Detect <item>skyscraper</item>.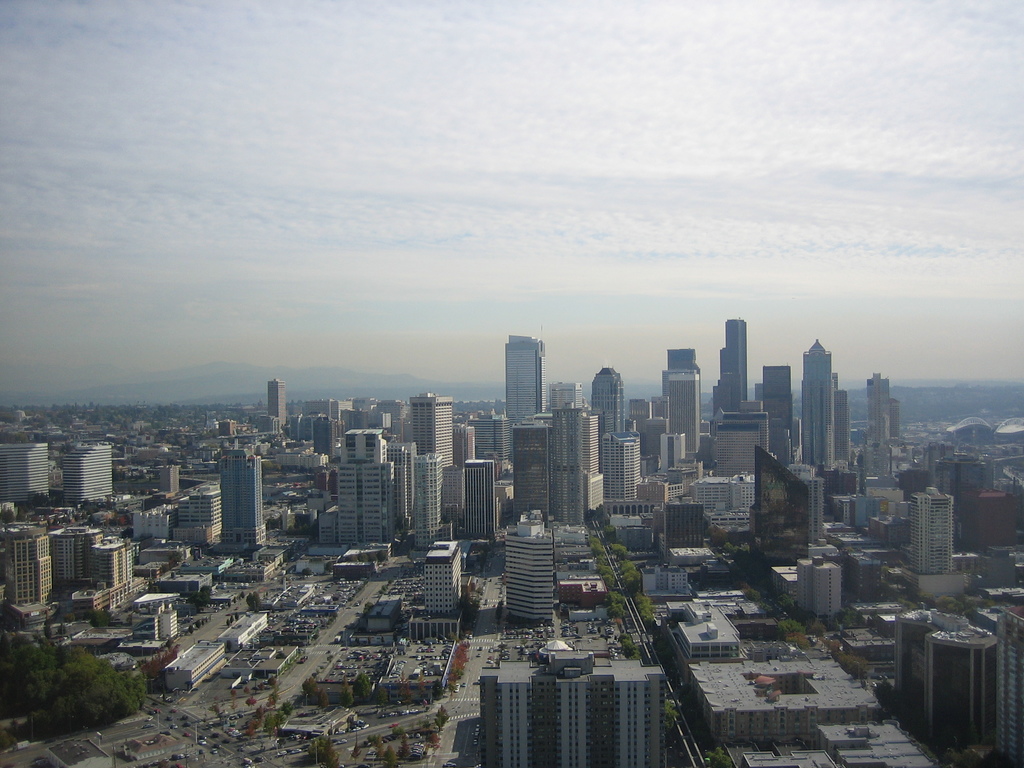
Detected at detection(761, 362, 792, 460).
